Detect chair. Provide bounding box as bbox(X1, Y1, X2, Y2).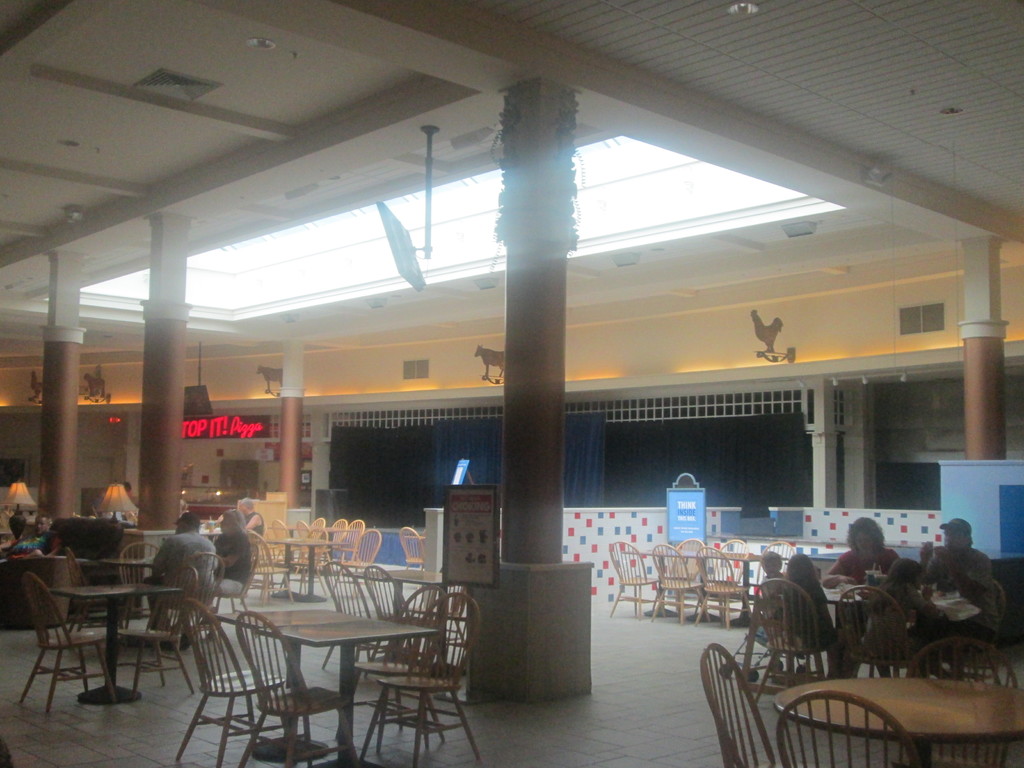
bbox(337, 520, 362, 590).
